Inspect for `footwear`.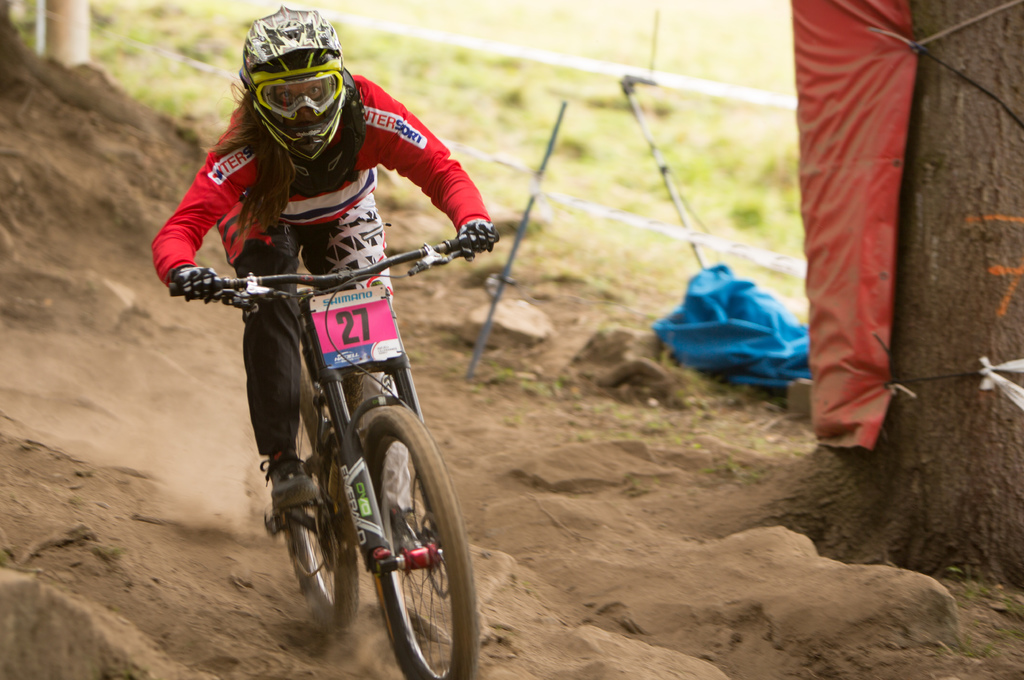
Inspection: [left=259, top=444, right=324, bottom=506].
